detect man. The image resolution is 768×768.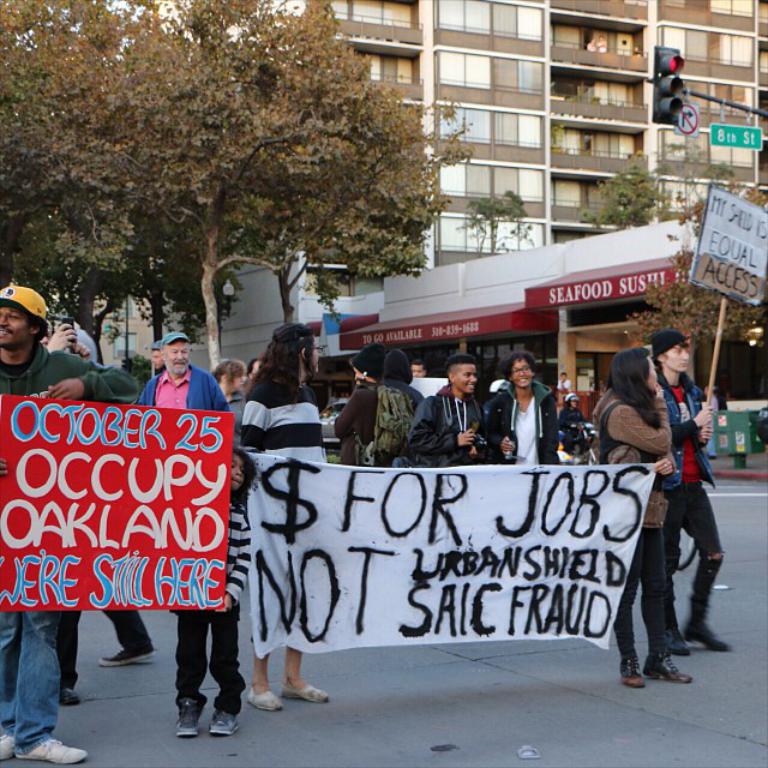
x1=136 y1=331 x2=232 y2=414.
